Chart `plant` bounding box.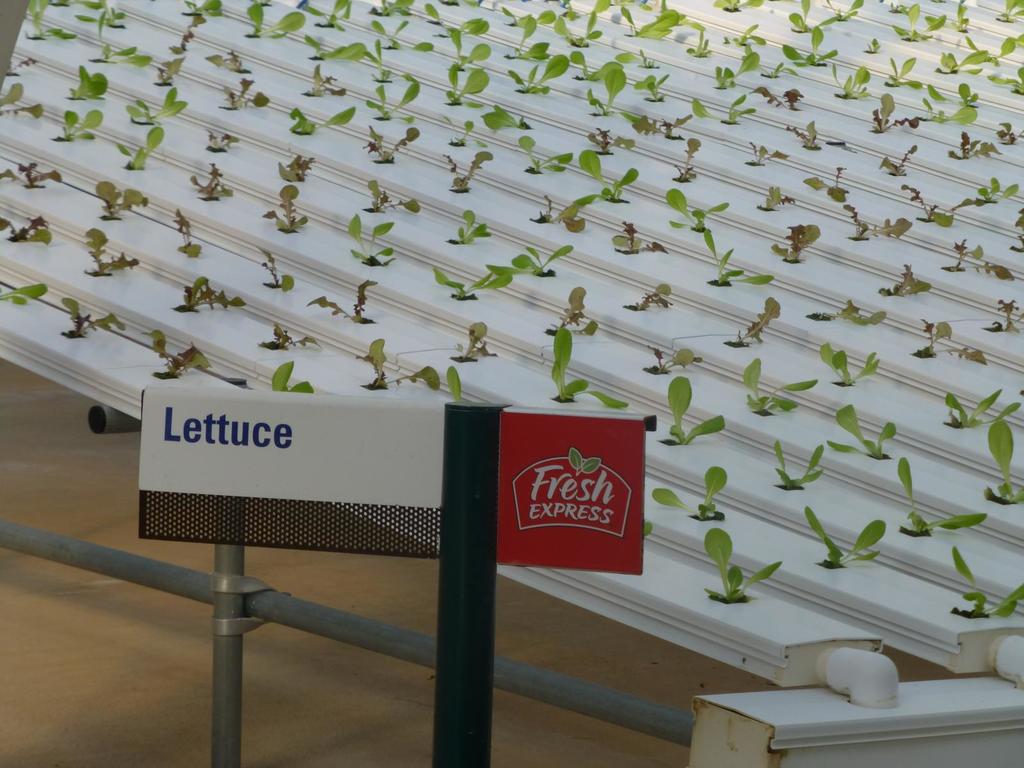
Charted: select_region(716, 49, 761, 92).
